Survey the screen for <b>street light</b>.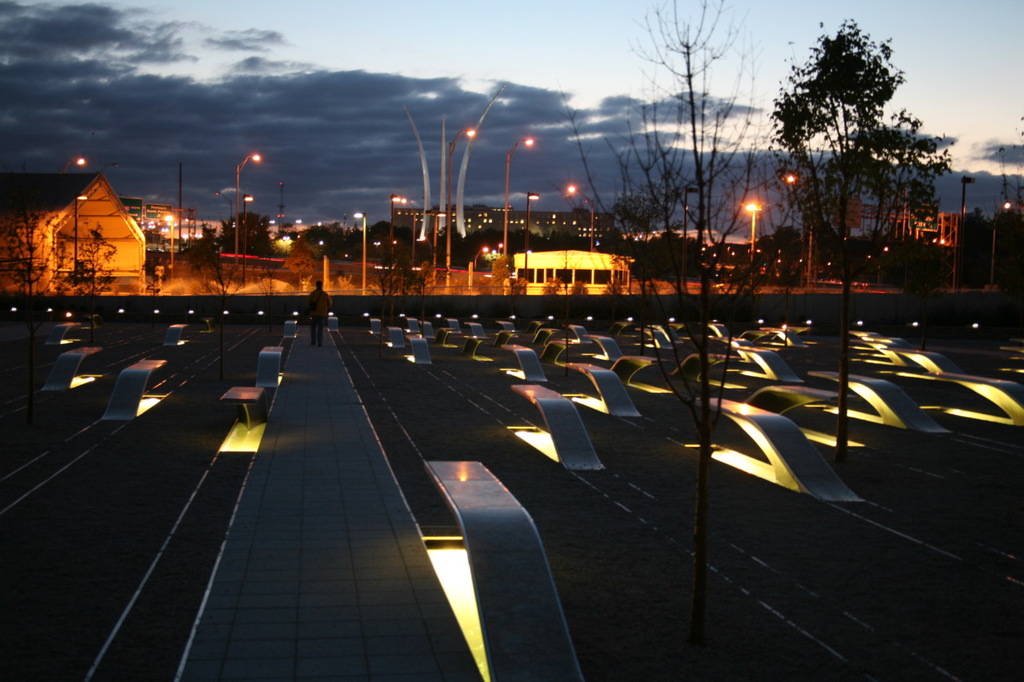
Survey found: [x1=562, y1=181, x2=594, y2=257].
